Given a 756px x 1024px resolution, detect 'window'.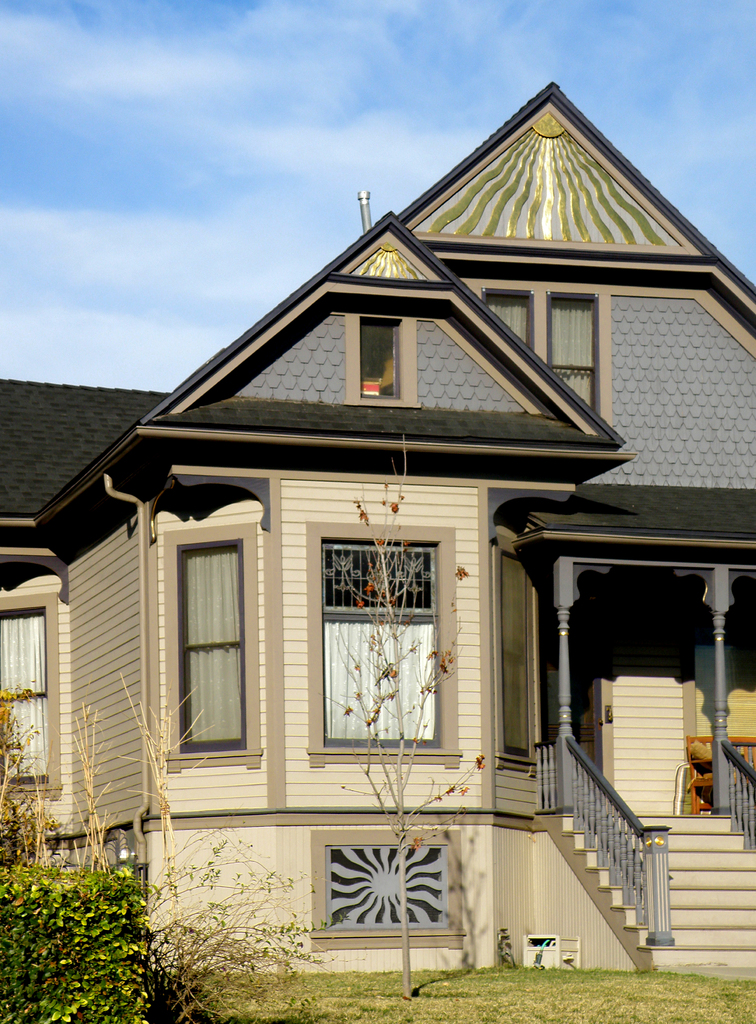
box(316, 545, 444, 762).
